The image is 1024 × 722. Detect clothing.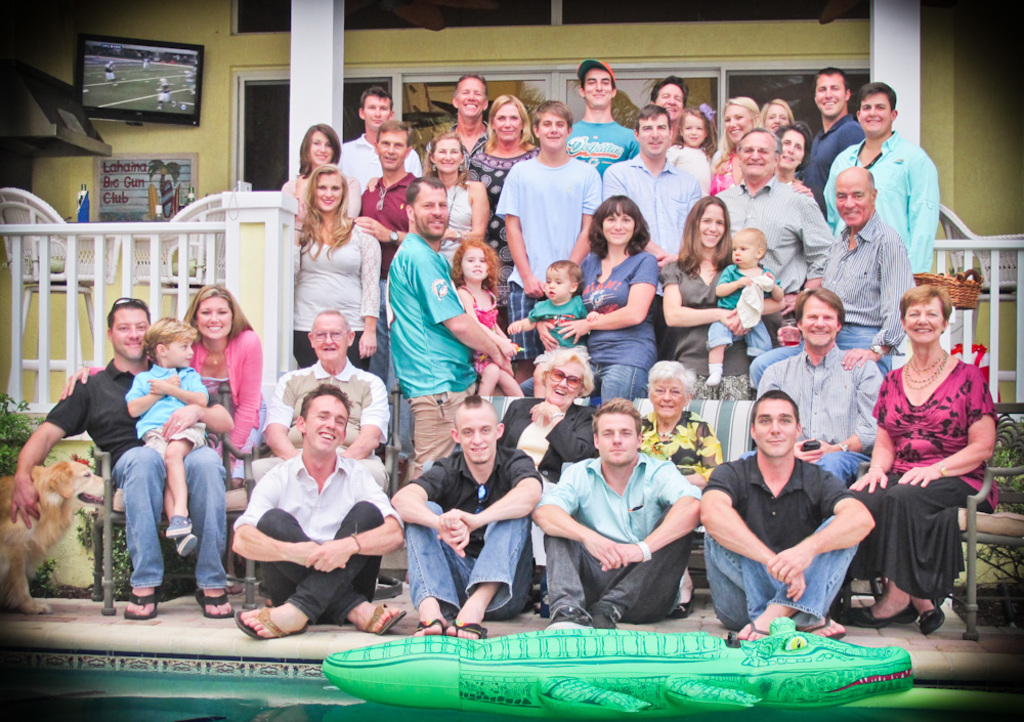
Detection: <bbox>820, 120, 862, 178</bbox>.
